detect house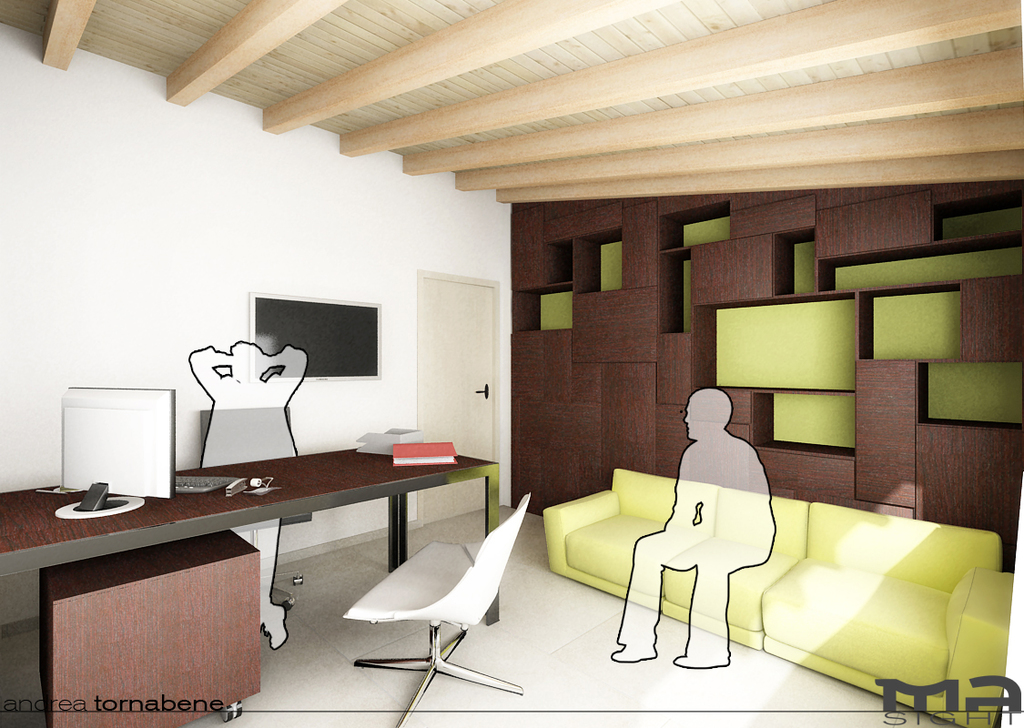
[26, 12, 1023, 706]
